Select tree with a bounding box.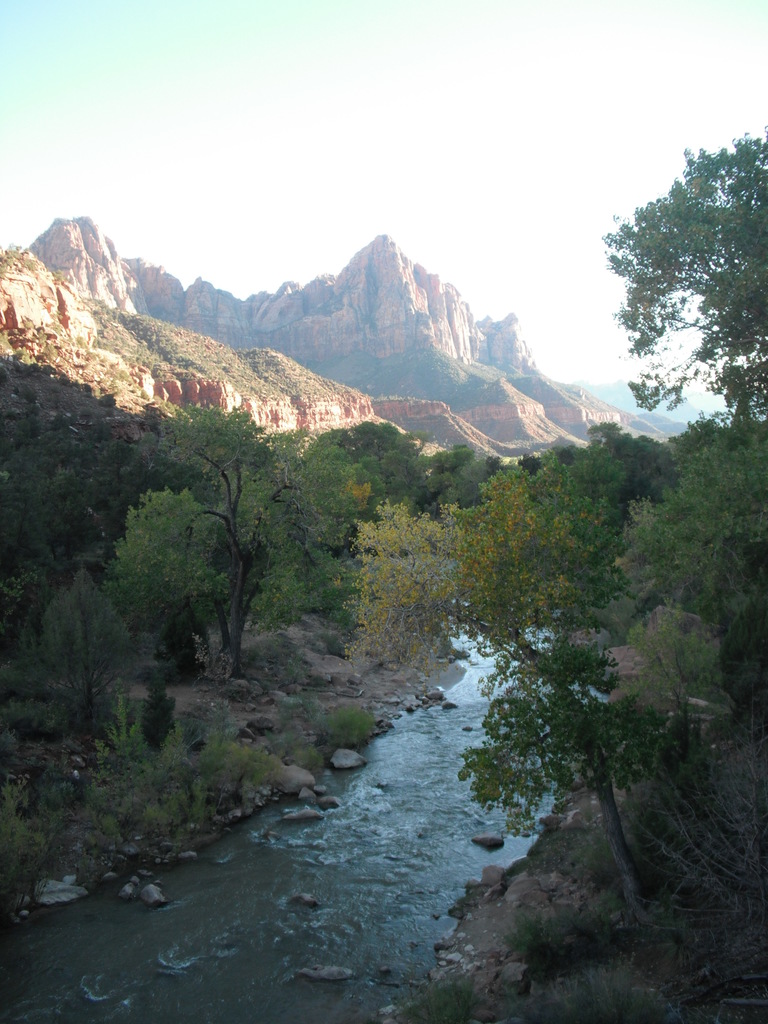
(left=26, top=581, right=72, bottom=770).
